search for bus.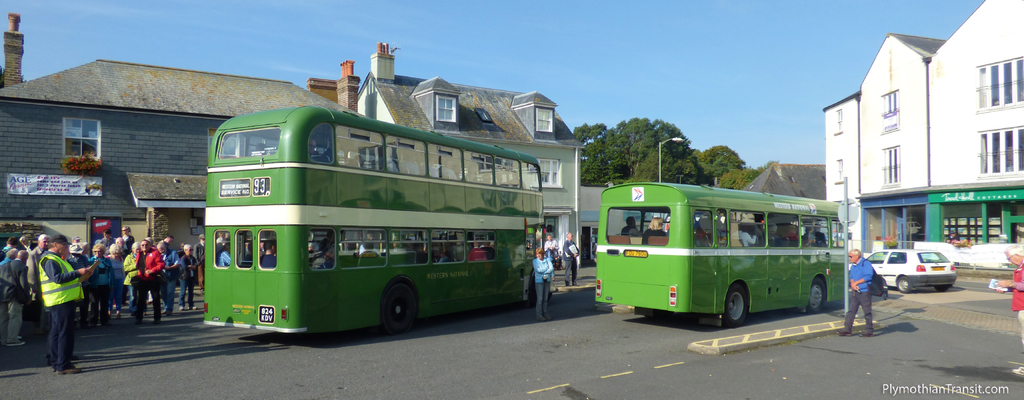
Found at bbox=[194, 102, 545, 336].
